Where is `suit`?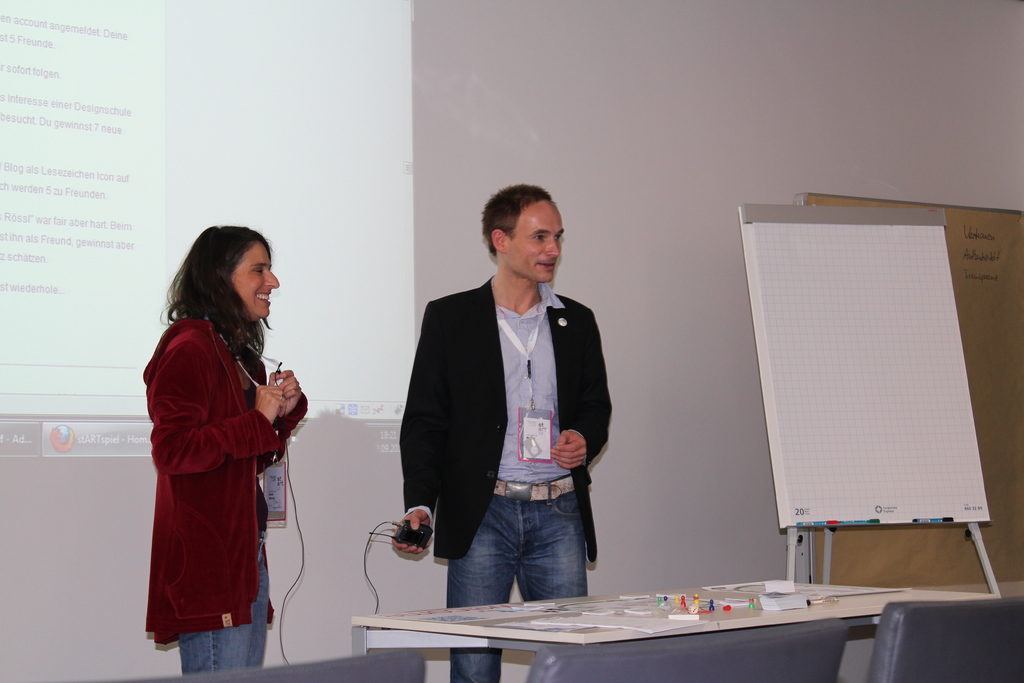
l=413, t=270, r=612, b=598.
